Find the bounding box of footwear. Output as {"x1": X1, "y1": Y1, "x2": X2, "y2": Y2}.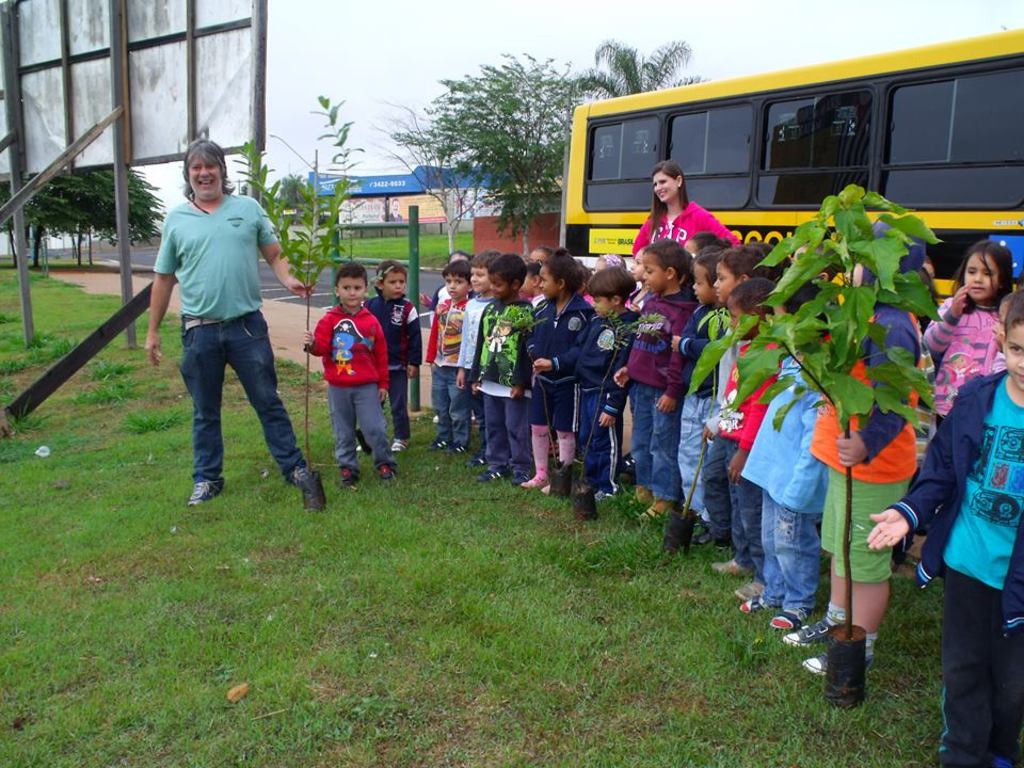
{"x1": 739, "y1": 592, "x2": 781, "y2": 613}.
